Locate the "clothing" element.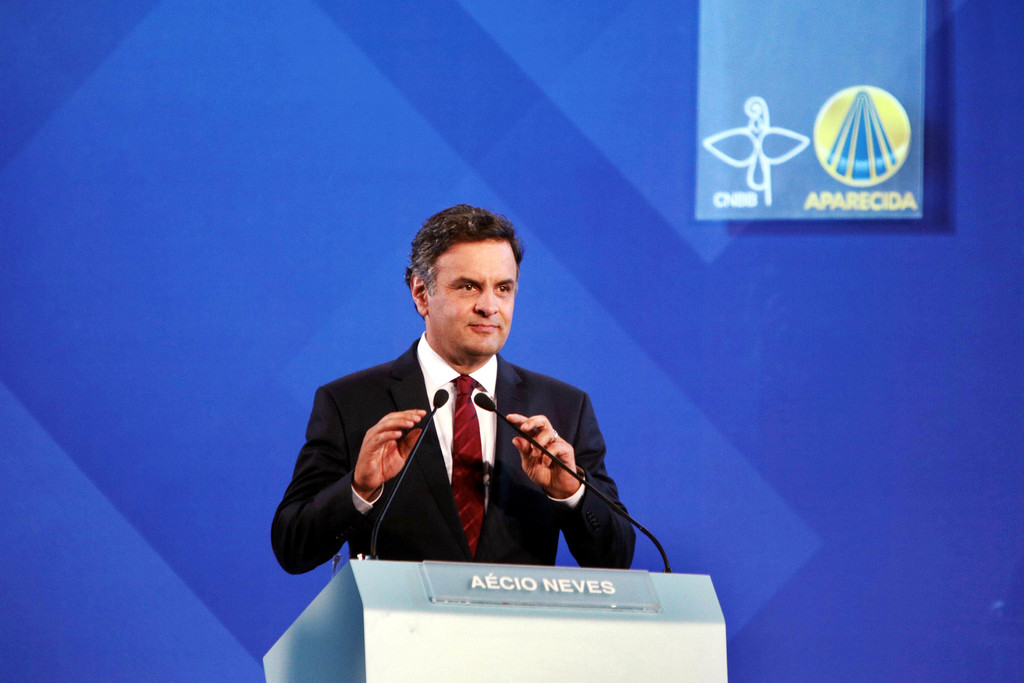
Element bbox: <region>296, 304, 648, 593</region>.
